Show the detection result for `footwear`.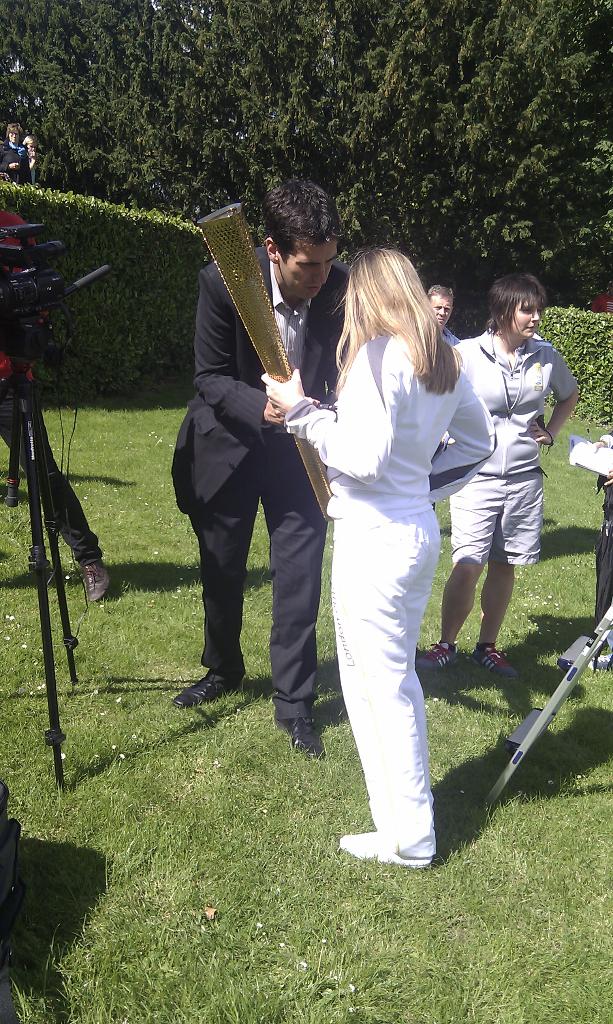
bbox=(173, 681, 238, 712).
